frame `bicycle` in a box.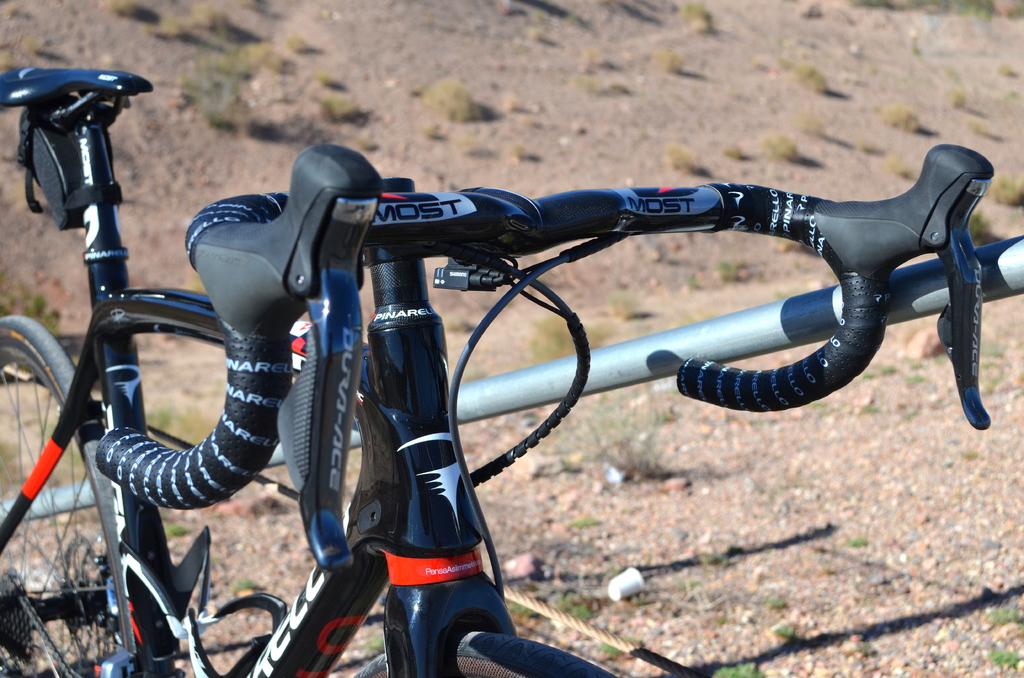
bbox=[0, 67, 1023, 677].
